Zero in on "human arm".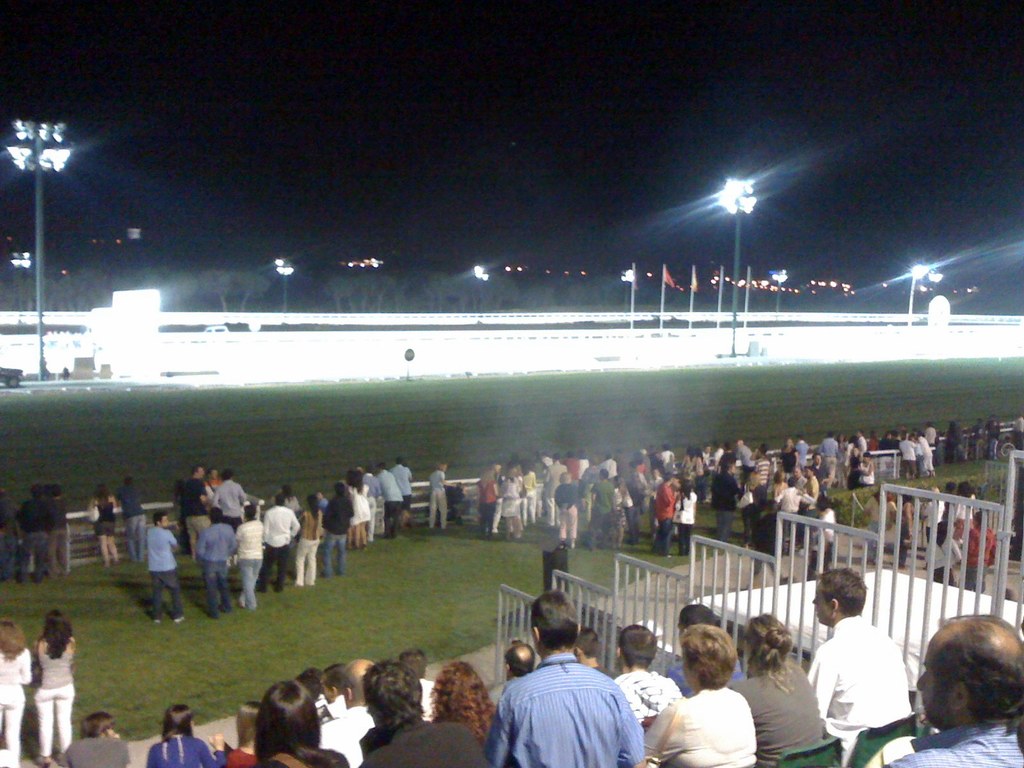
Zeroed in: bbox(771, 487, 785, 499).
